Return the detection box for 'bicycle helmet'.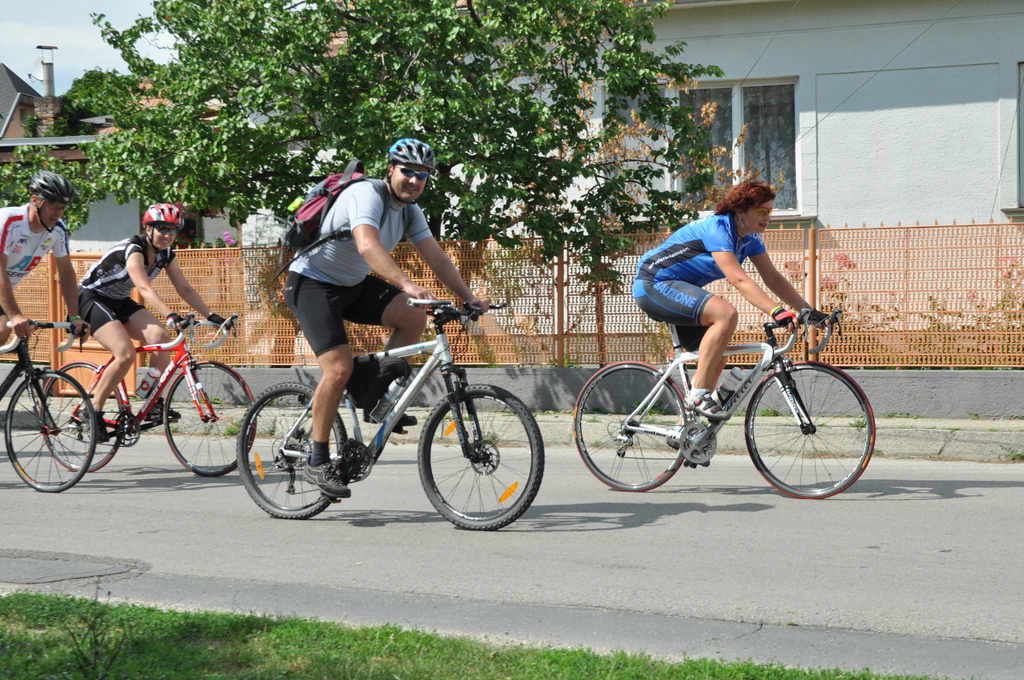
<box>26,168,77,234</box>.
